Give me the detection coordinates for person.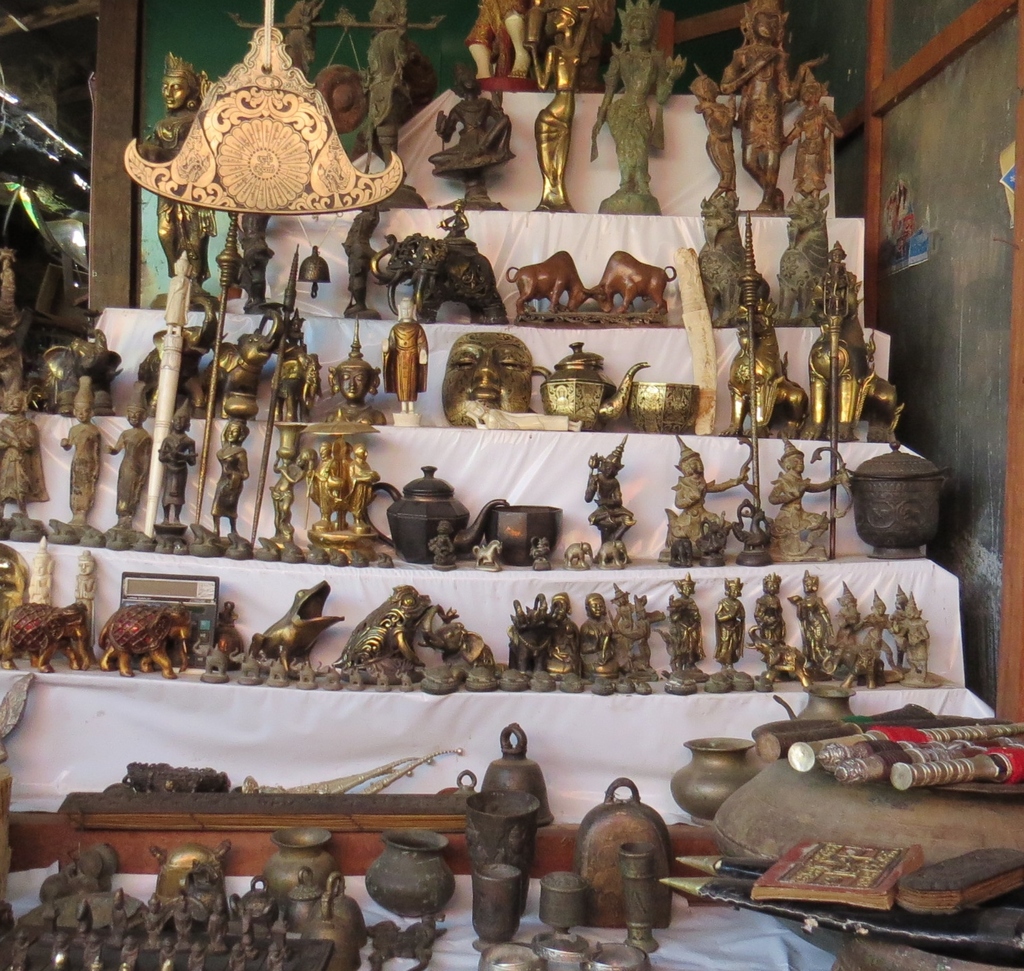
(627, 594, 655, 660).
